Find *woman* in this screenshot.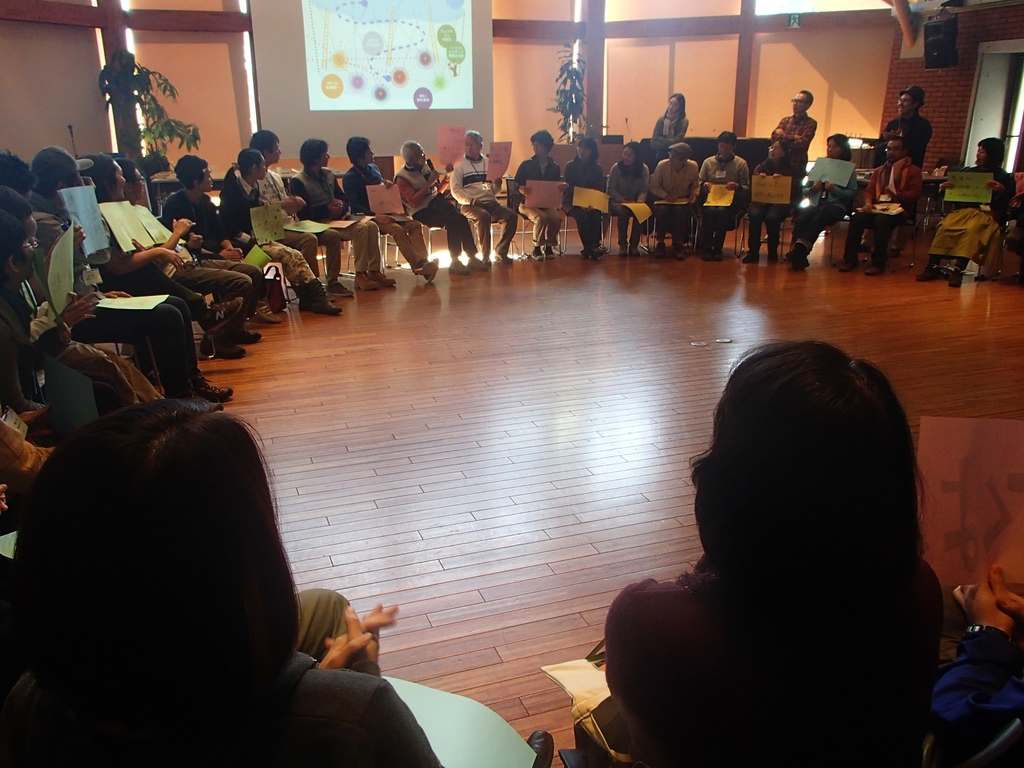
The bounding box for *woman* is locate(932, 563, 1023, 715).
